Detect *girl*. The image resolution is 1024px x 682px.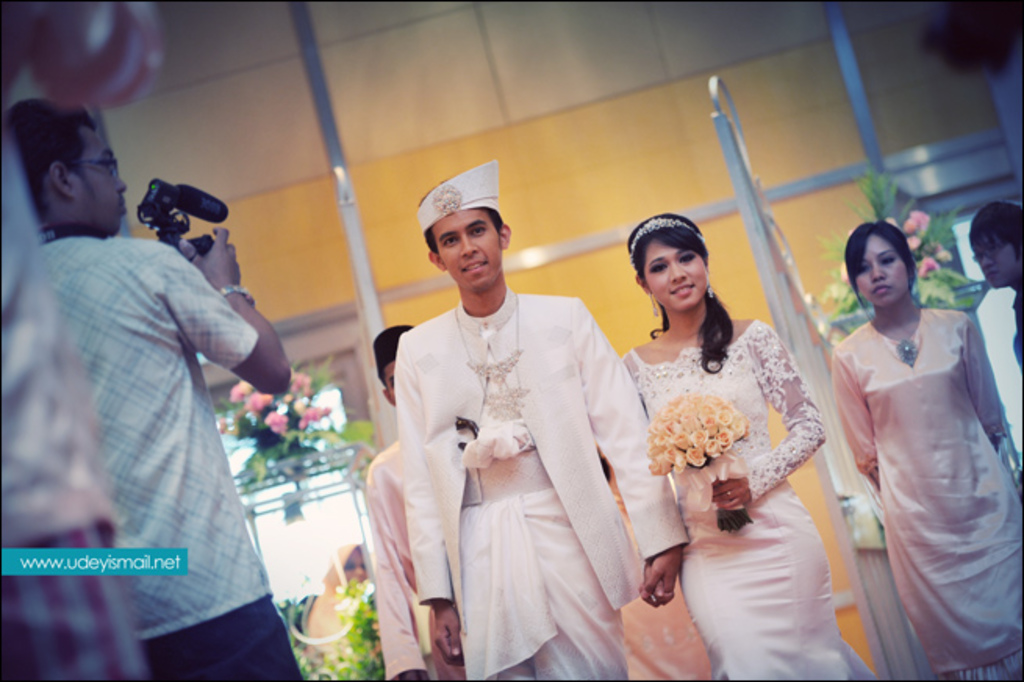
618 216 874 680.
